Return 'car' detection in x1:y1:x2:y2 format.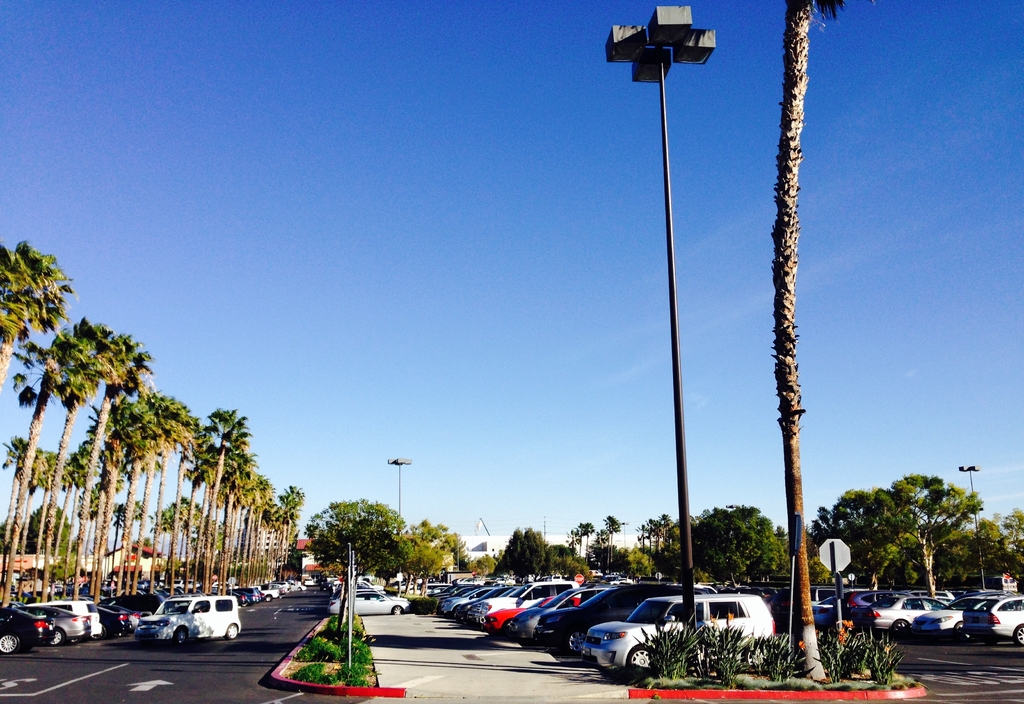
130:589:244:648.
